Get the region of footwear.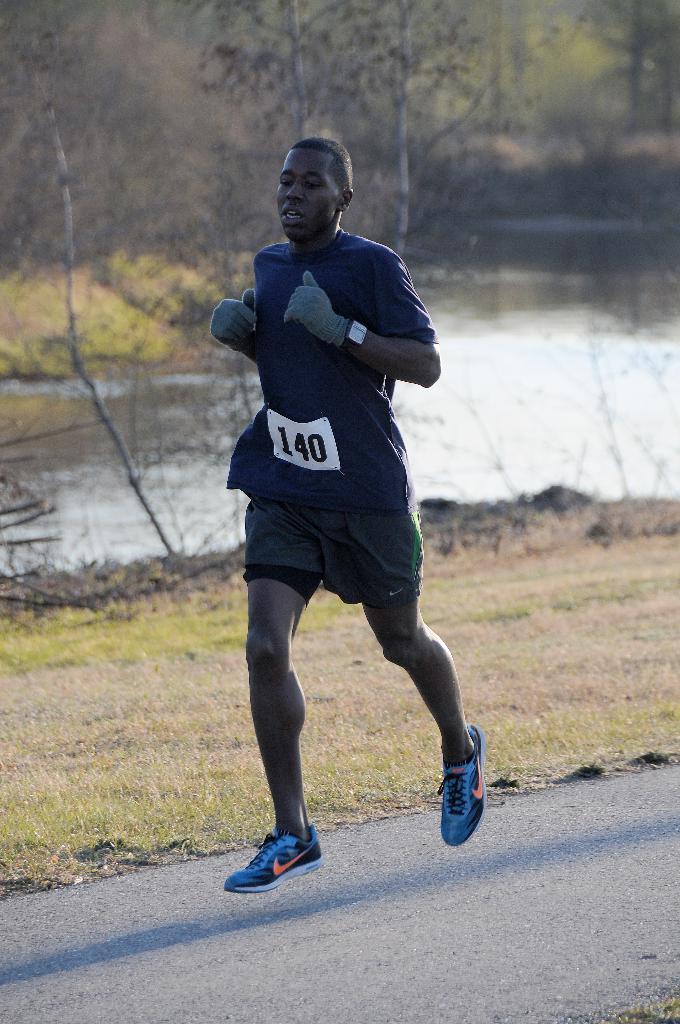
crop(438, 719, 489, 846).
